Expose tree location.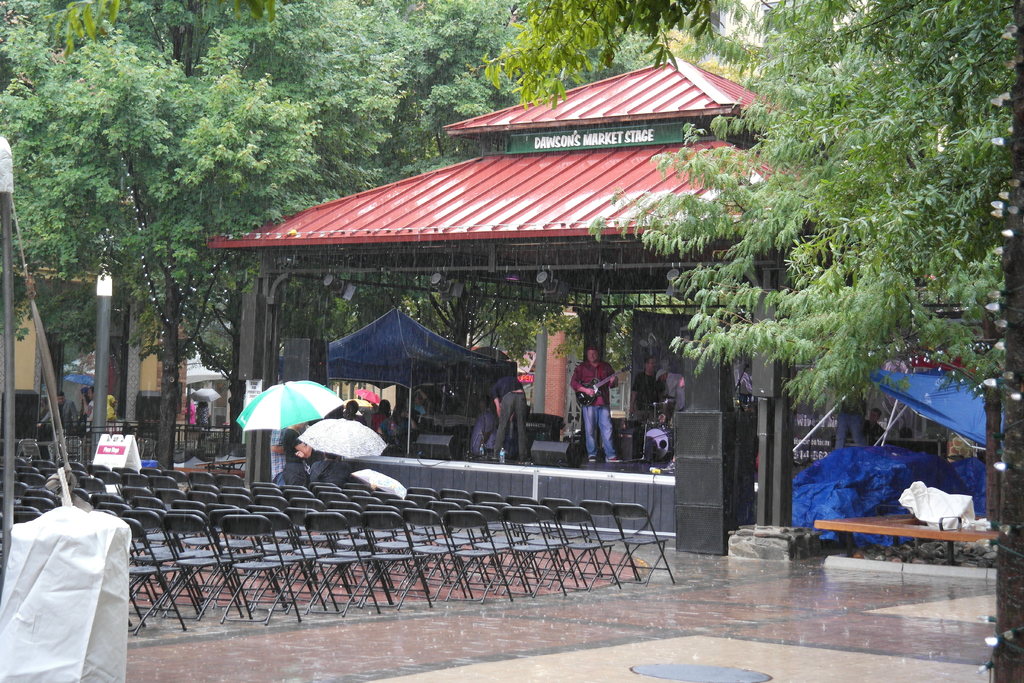
Exposed at [349,0,570,363].
